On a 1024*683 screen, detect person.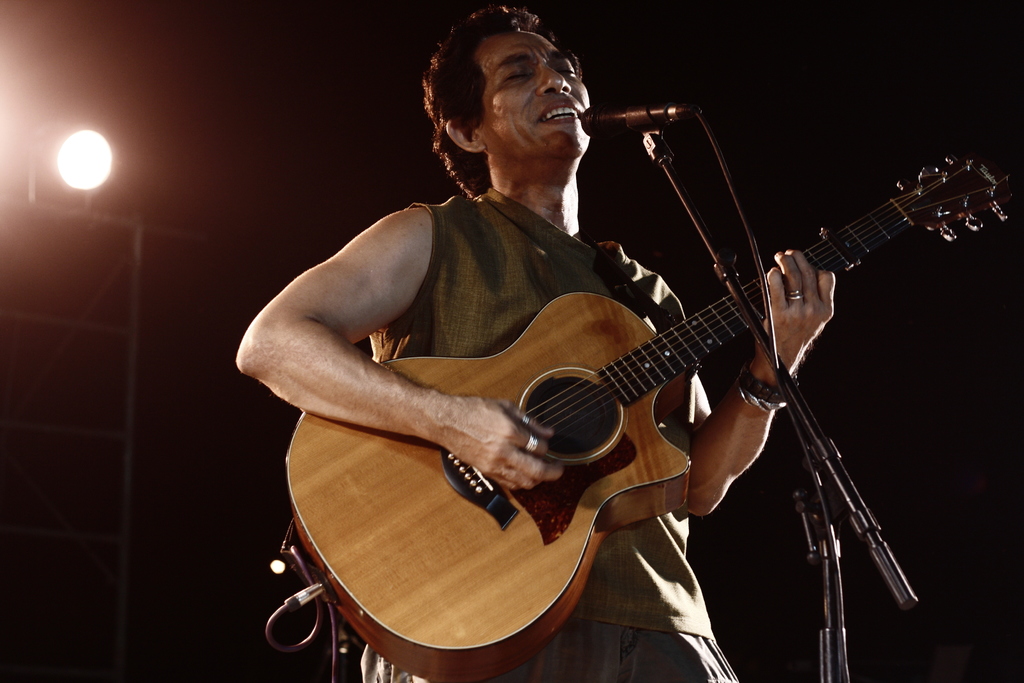
bbox=[289, 0, 890, 672].
